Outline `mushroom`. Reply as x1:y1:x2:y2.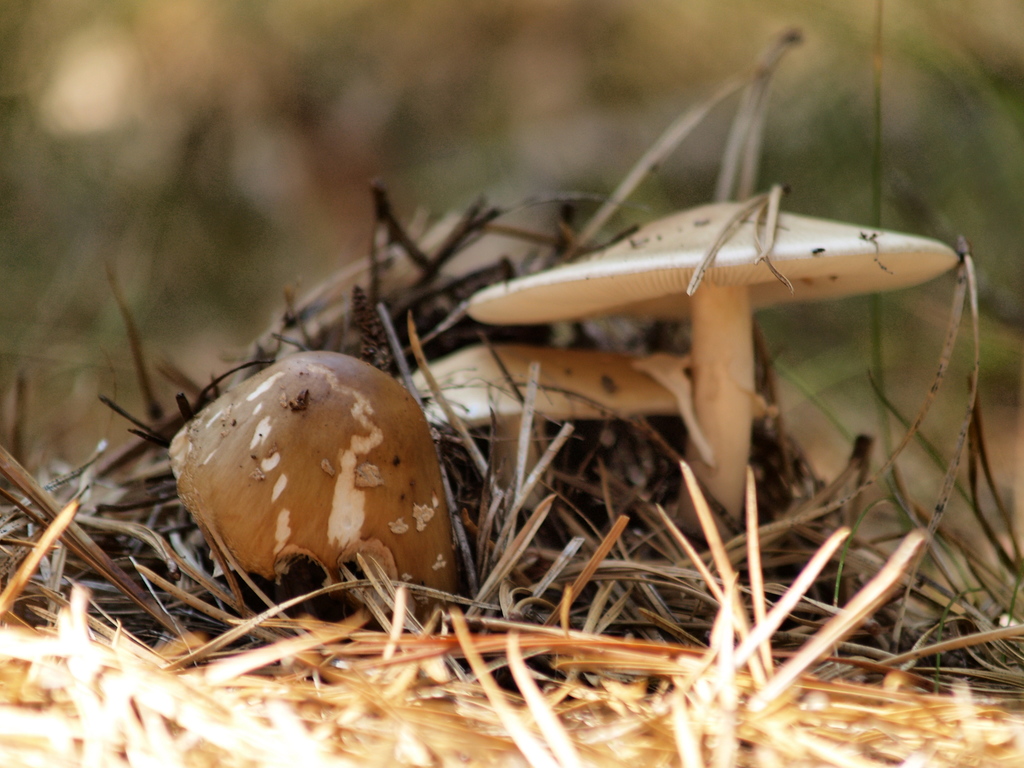
468:201:961:542.
